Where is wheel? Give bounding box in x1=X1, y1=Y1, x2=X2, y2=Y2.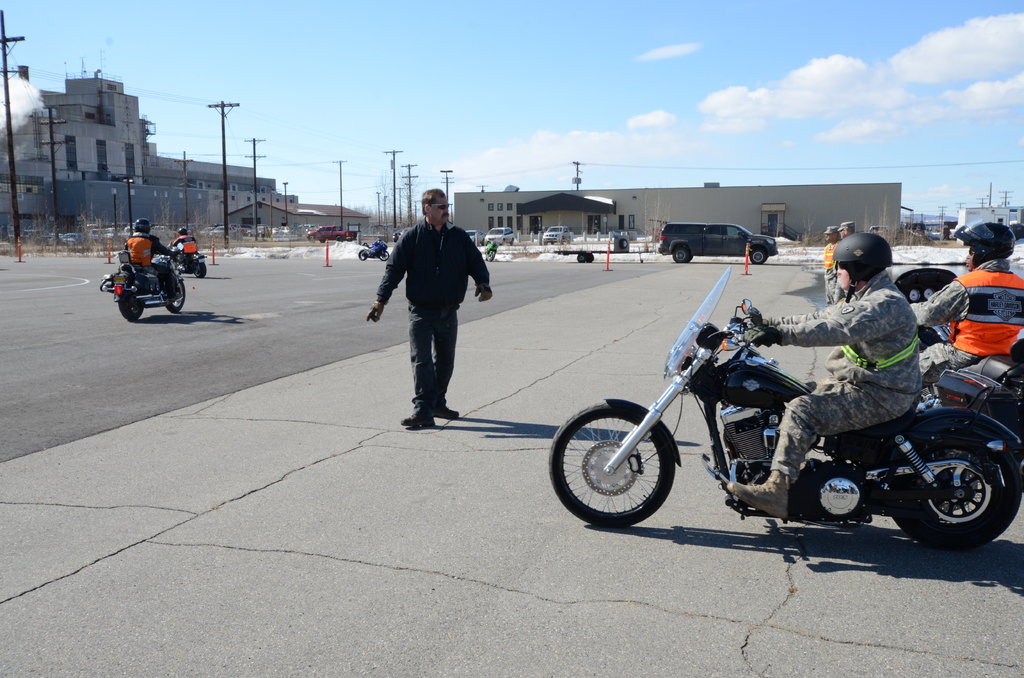
x1=196, y1=259, x2=206, y2=278.
